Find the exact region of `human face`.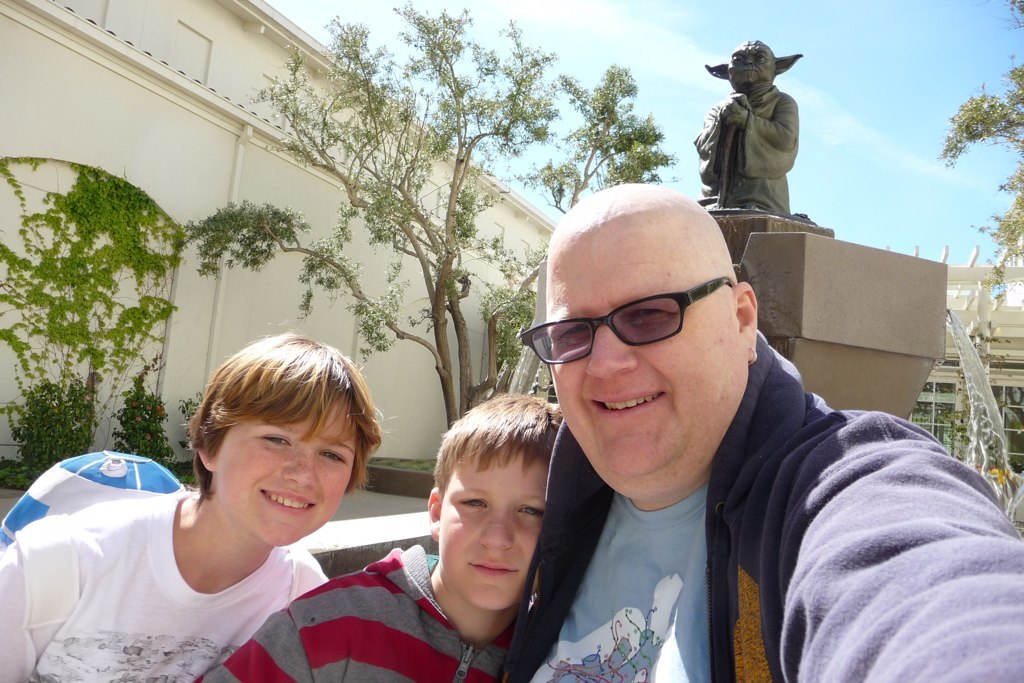
Exact region: l=217, t=405, r=355, b=548.
